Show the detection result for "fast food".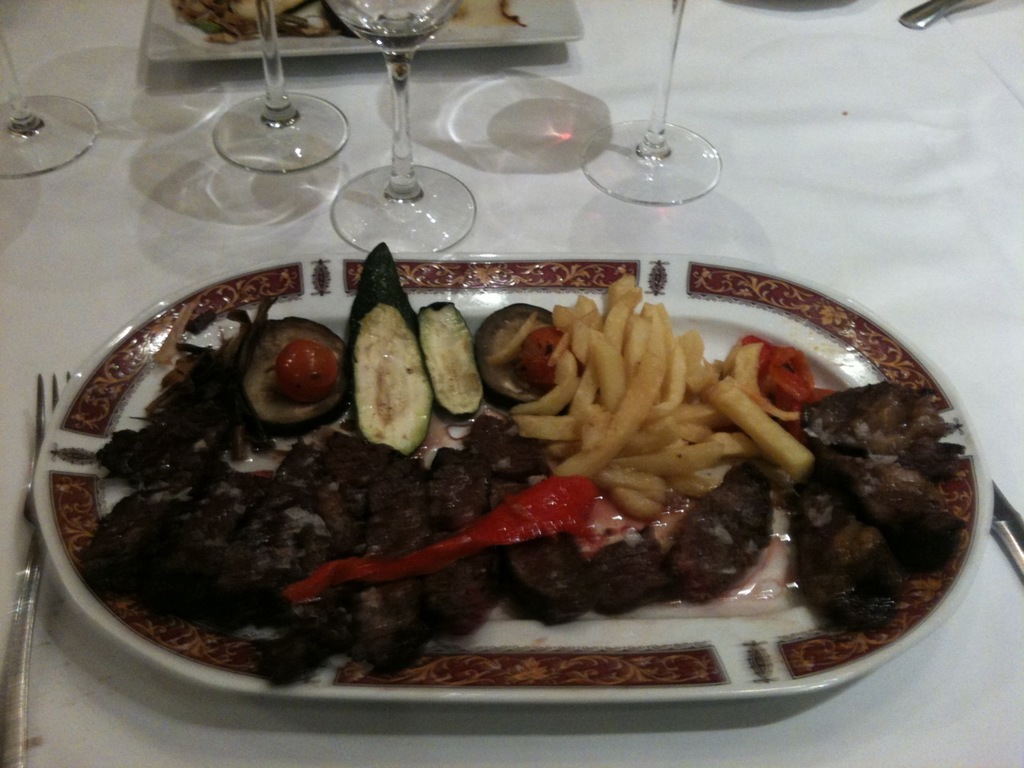
bbox(572, 372, 598, 411).
